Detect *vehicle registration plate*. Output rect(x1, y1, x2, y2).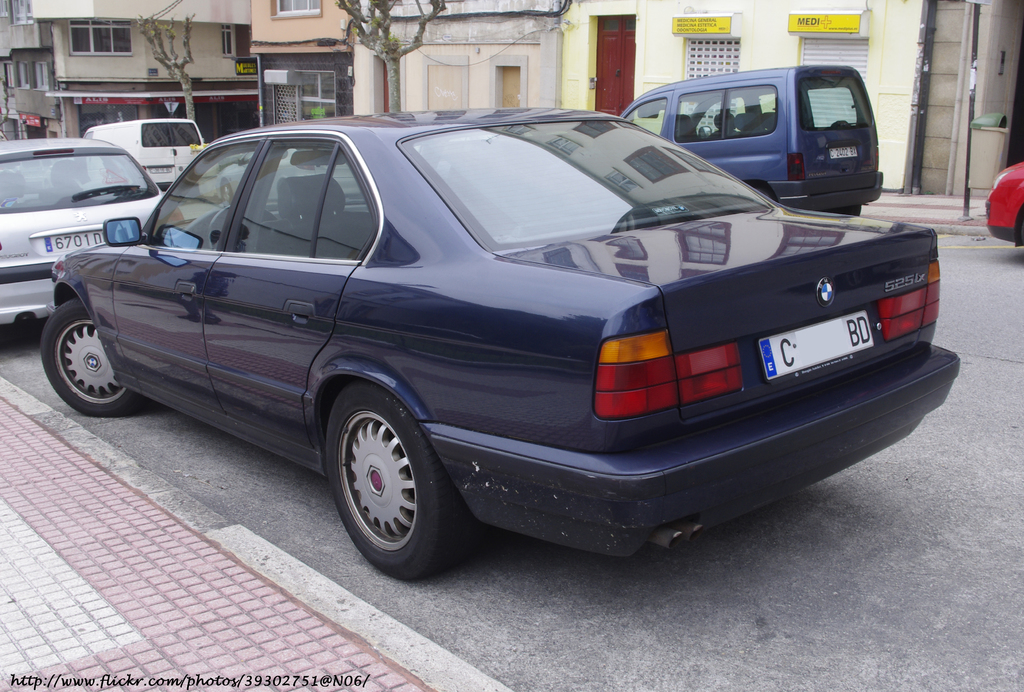
rect(42, 229, 105, 258).
